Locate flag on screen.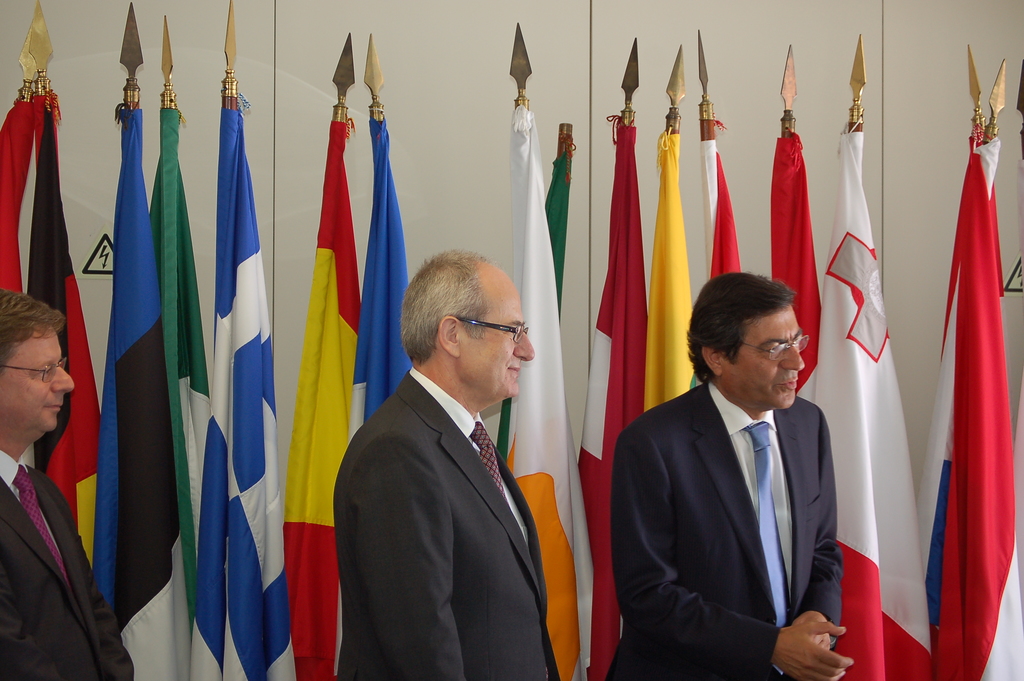
On screen at crop(925, 112, 1023, 679).
